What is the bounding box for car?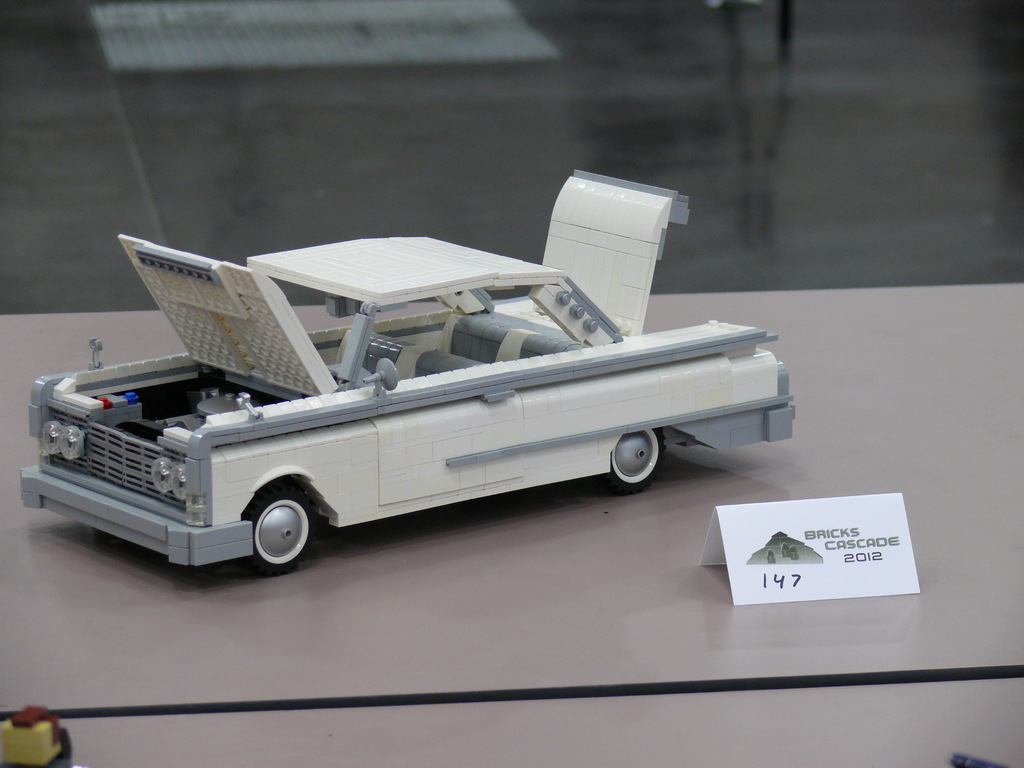
locate(19, 167, 797, 577).
